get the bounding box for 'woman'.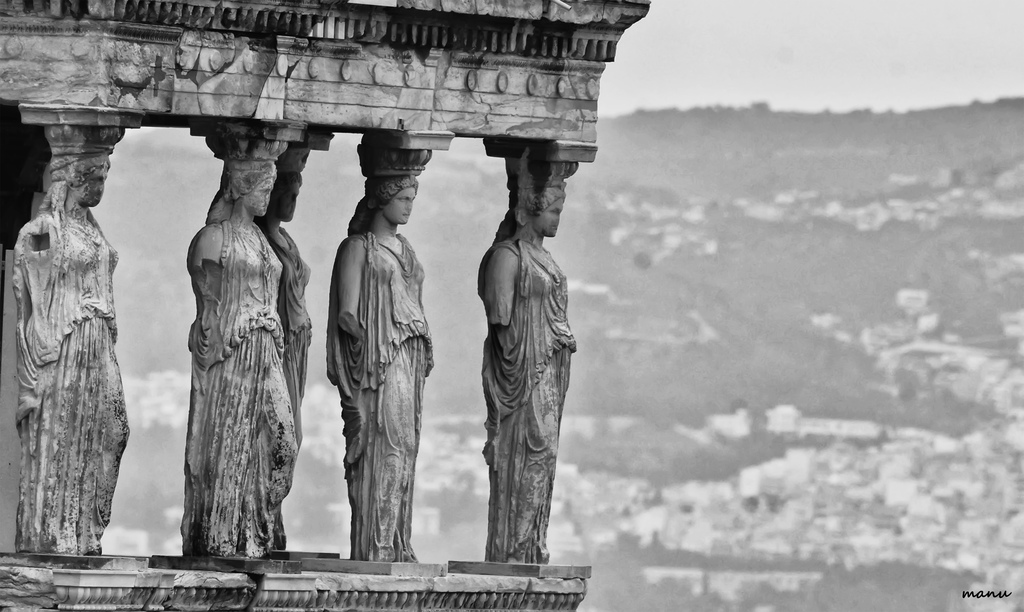
{"x1": 3, "y1": 149, "x2": 127, "y2": 557}.
